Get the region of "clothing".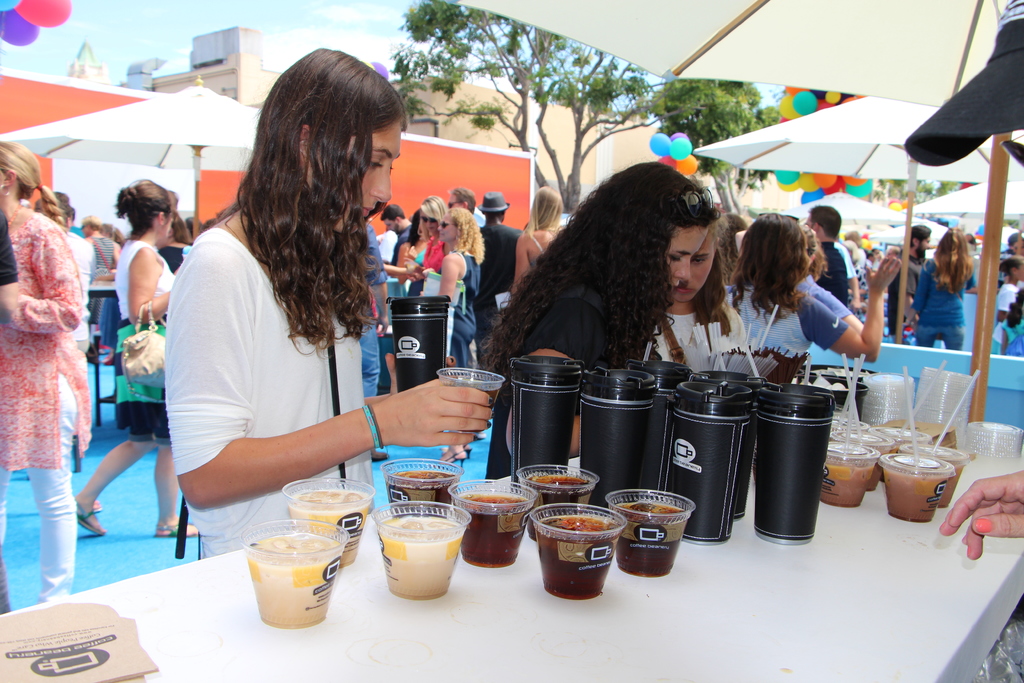
<bbox>2, 214, 95, 607</bbox>.
